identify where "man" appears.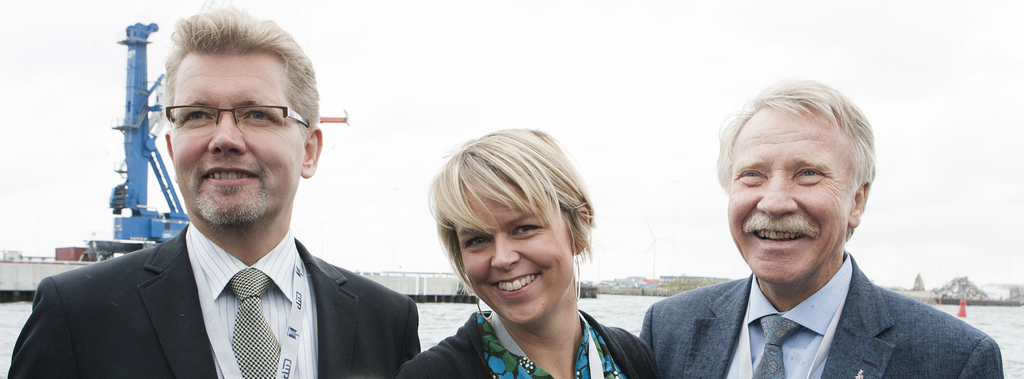
Appears at locate(637, 68, 1006, 378).
